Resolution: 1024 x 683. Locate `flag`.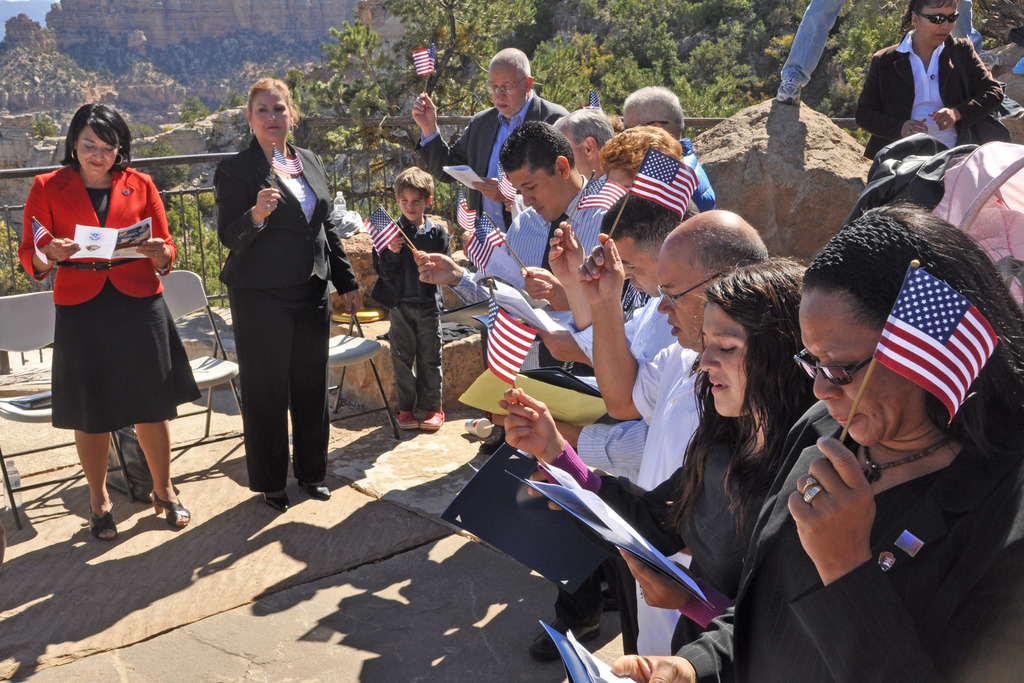
[left=579, top=179, right=630, bottom=214].
